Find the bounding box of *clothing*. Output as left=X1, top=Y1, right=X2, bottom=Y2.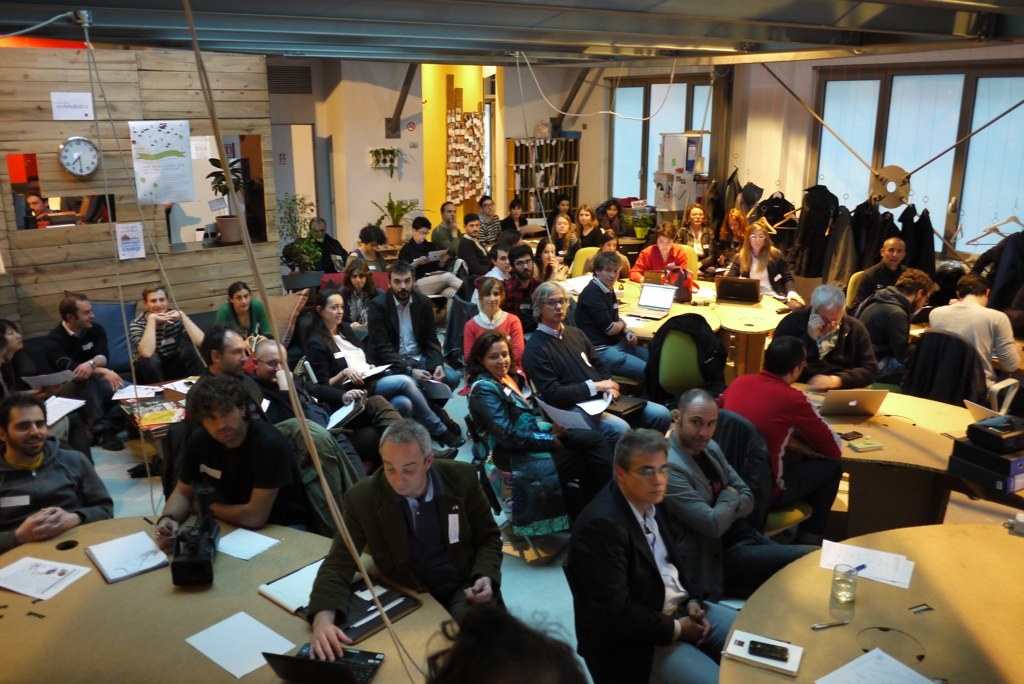
left=844, top=244, right=897, bottom=315.
